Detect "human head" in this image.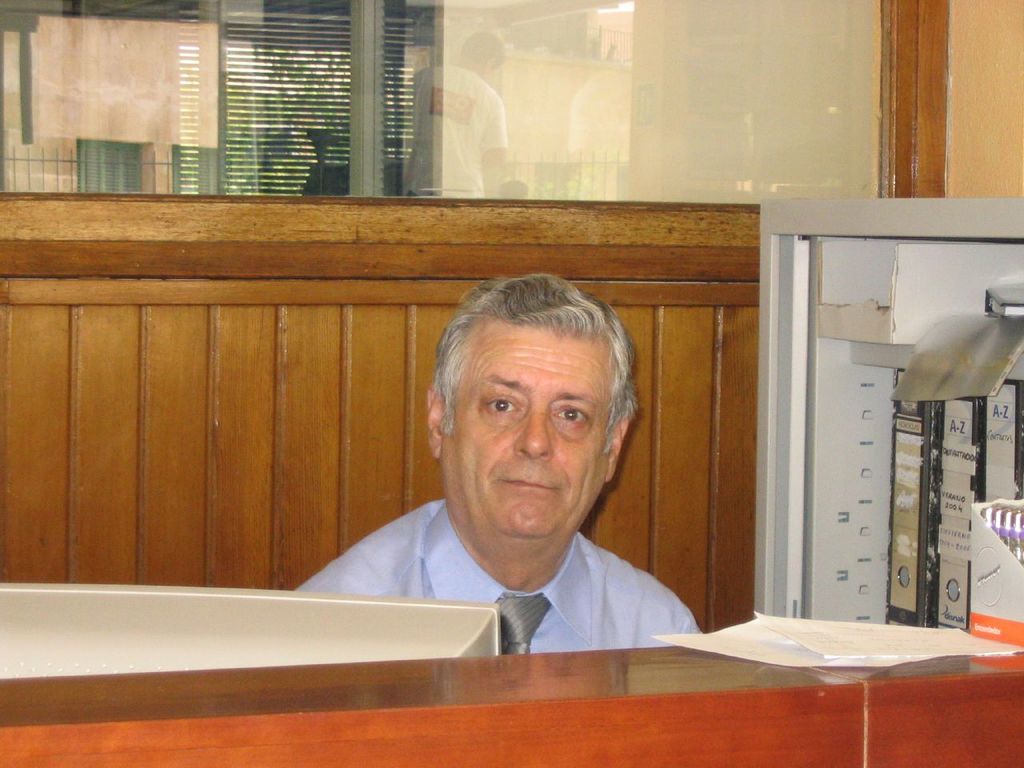
Detection: <region>430, 294, 633, 515</region>.
